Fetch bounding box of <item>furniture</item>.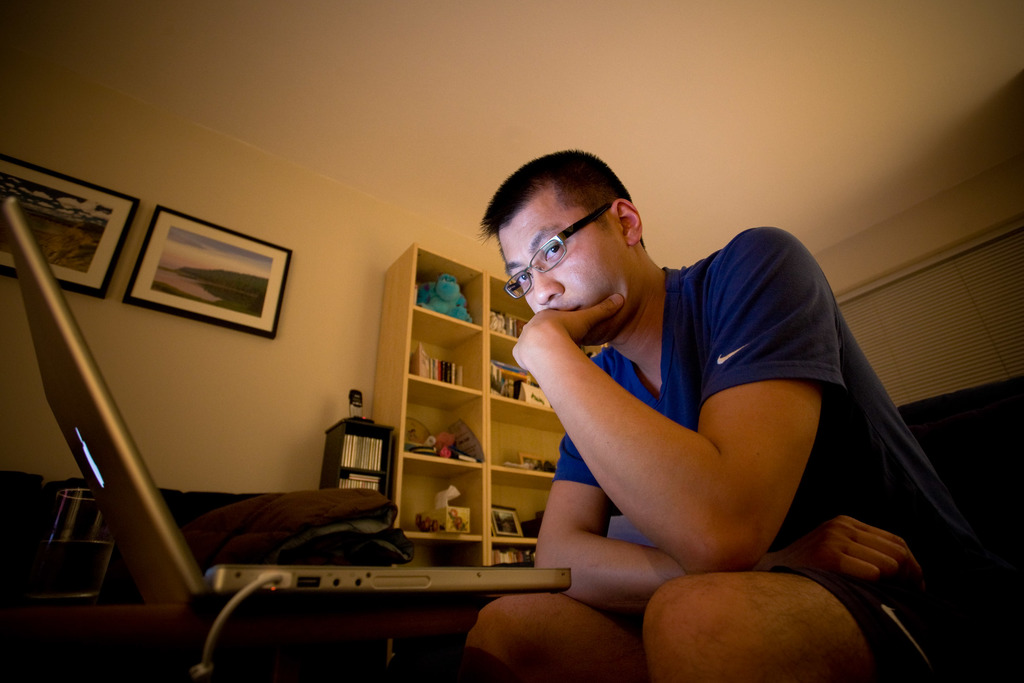
Bbox: [left=0, top=475, right=418, bottom=563].
